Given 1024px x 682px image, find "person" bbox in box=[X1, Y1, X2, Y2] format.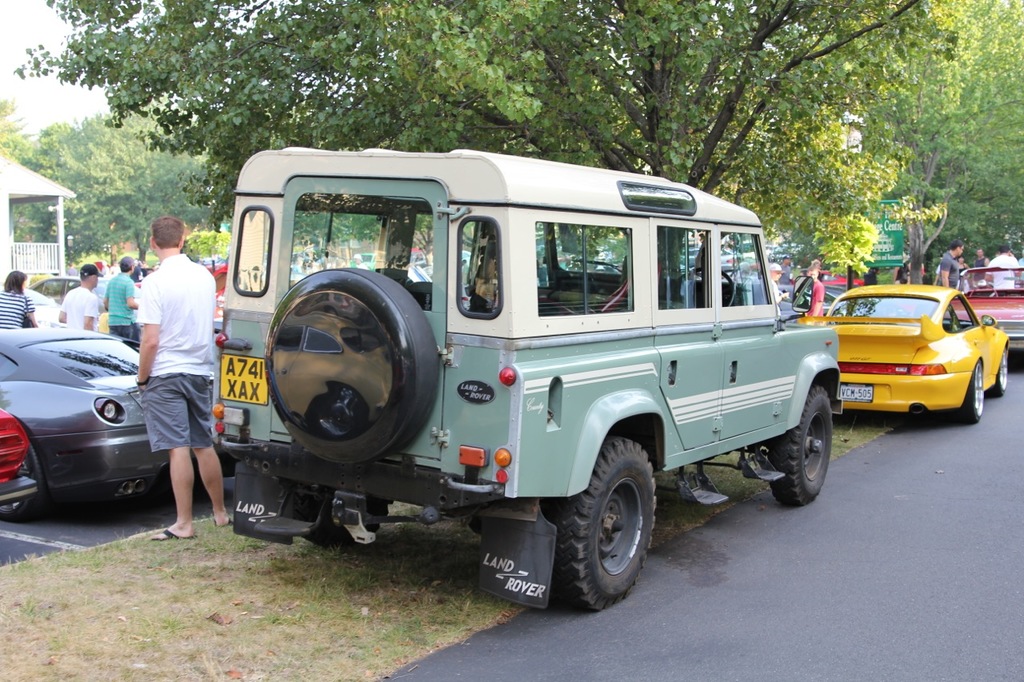
box=[987, 245, 1019, 292].
